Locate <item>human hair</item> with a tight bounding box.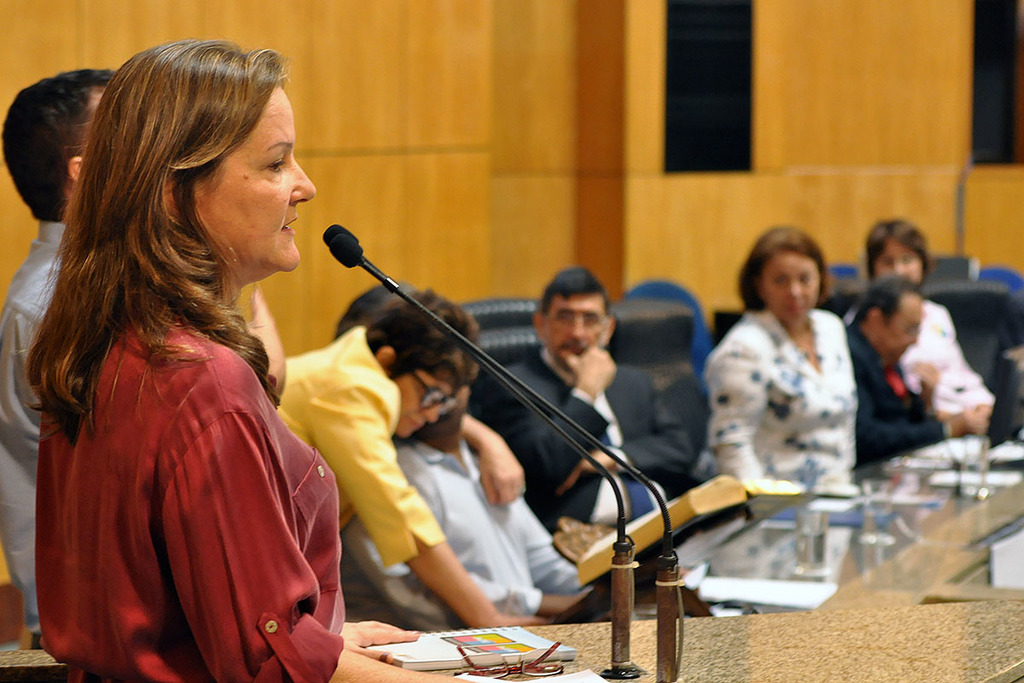
0:61:97:226.
